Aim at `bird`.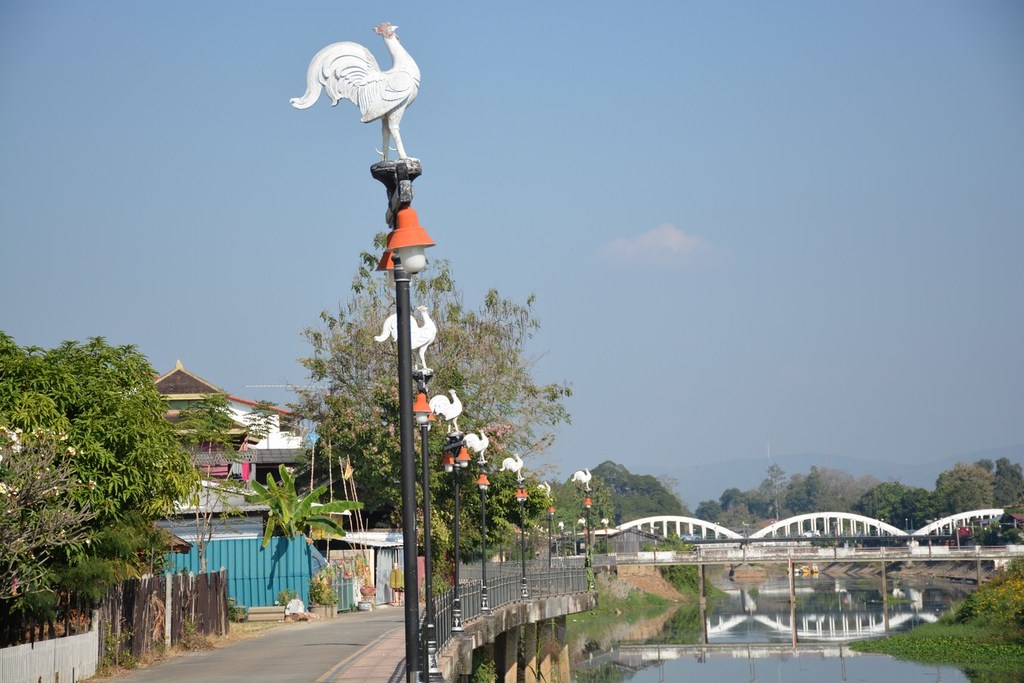
Aimed at Rect(569, 467, 592, 492).
